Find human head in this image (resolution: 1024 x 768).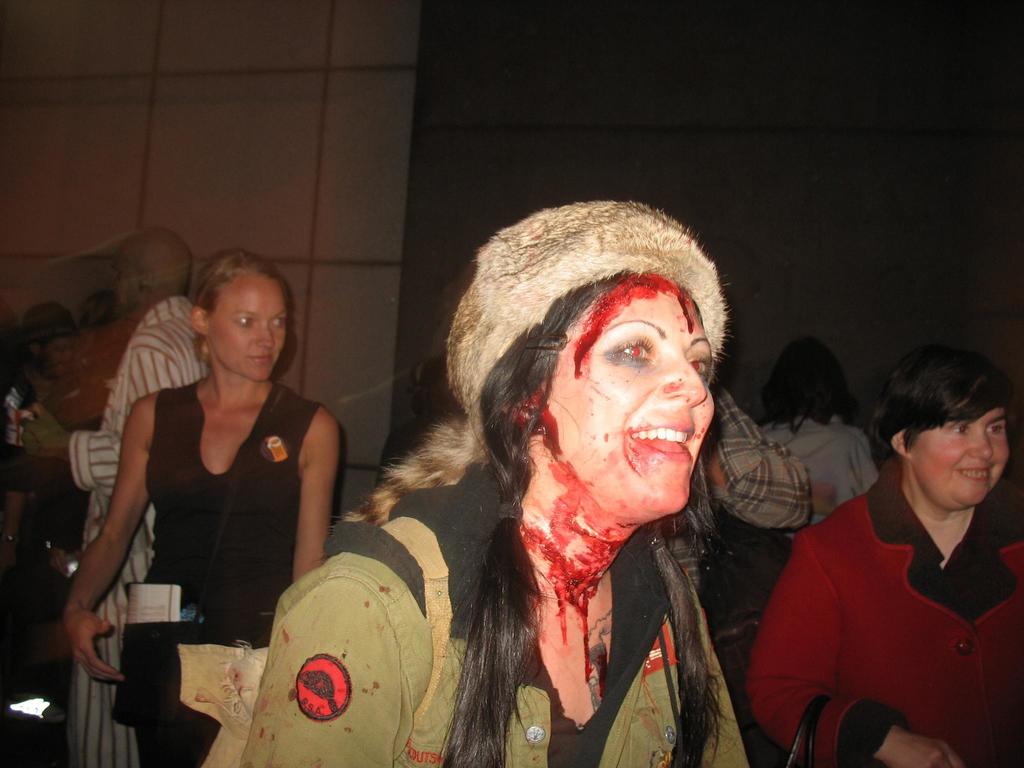
region(765, 340, 851, 426).
